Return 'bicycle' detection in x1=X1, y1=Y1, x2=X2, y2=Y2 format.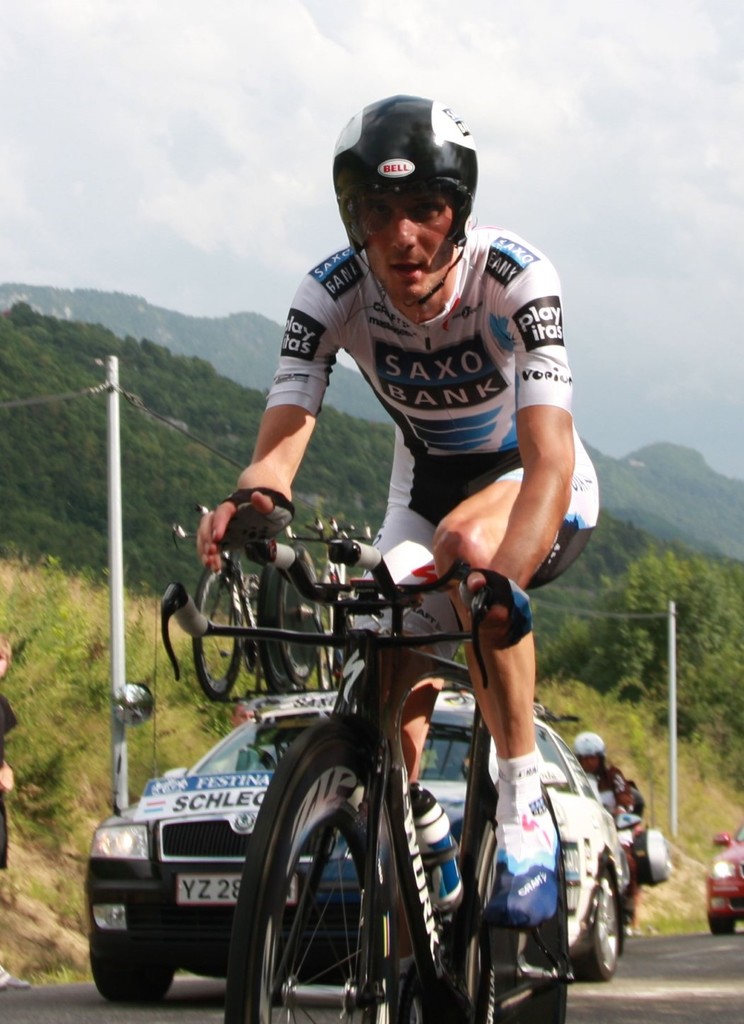
x1=287, y1=513, x2=382, y2=692.
